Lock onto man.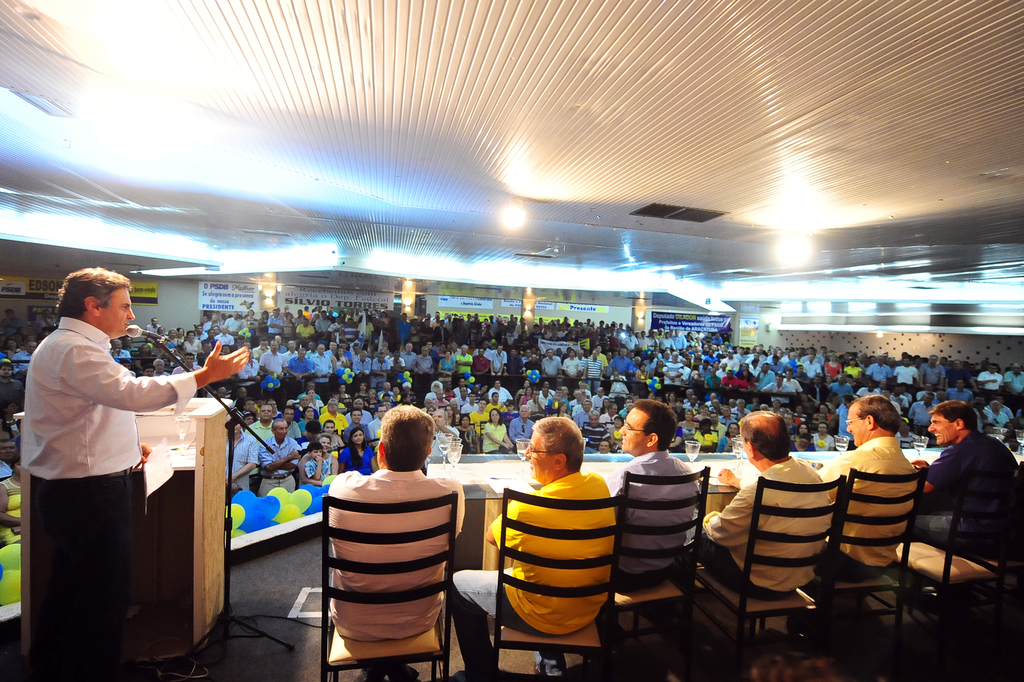
Locked: [left=444, top=412, right=621, bottom=681].
